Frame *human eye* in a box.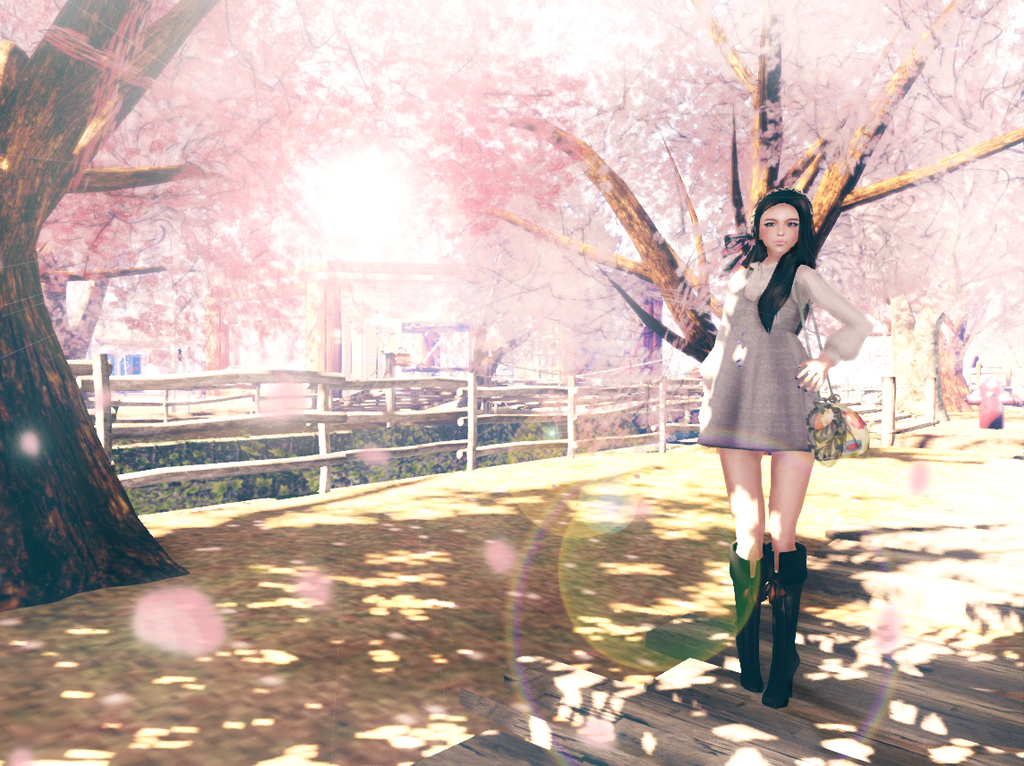
bbox=[761, 217, 774, 230].
